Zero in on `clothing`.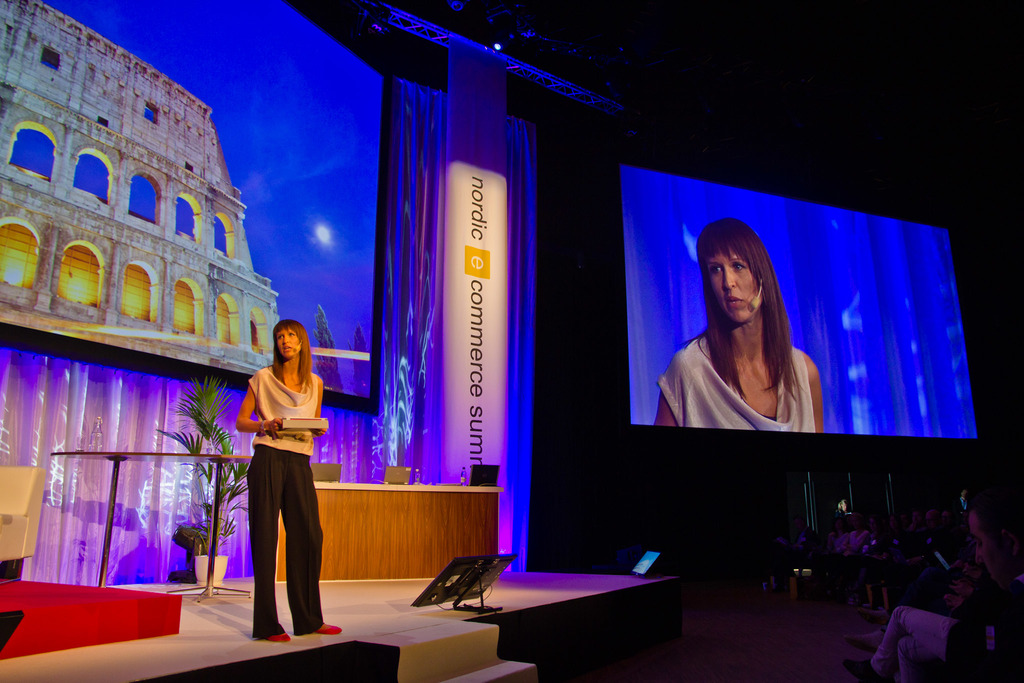
Zeroed in: 844:529:867:557.
